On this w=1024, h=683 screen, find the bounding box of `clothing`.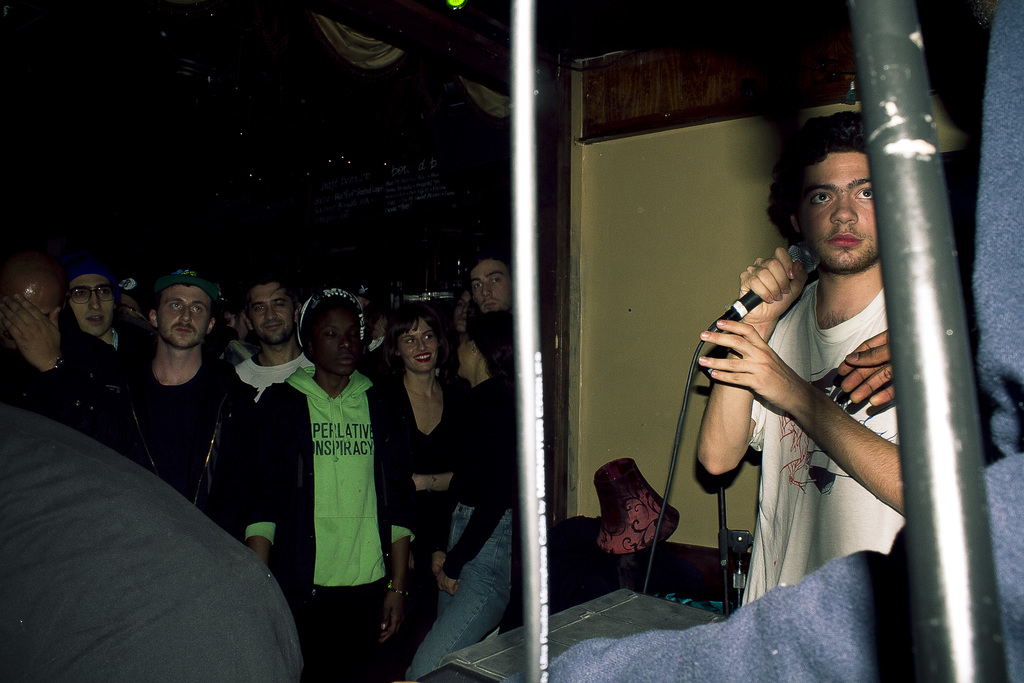
Bounding box: pyautogui.locateOnScreen(1, 322, 135, 450).
